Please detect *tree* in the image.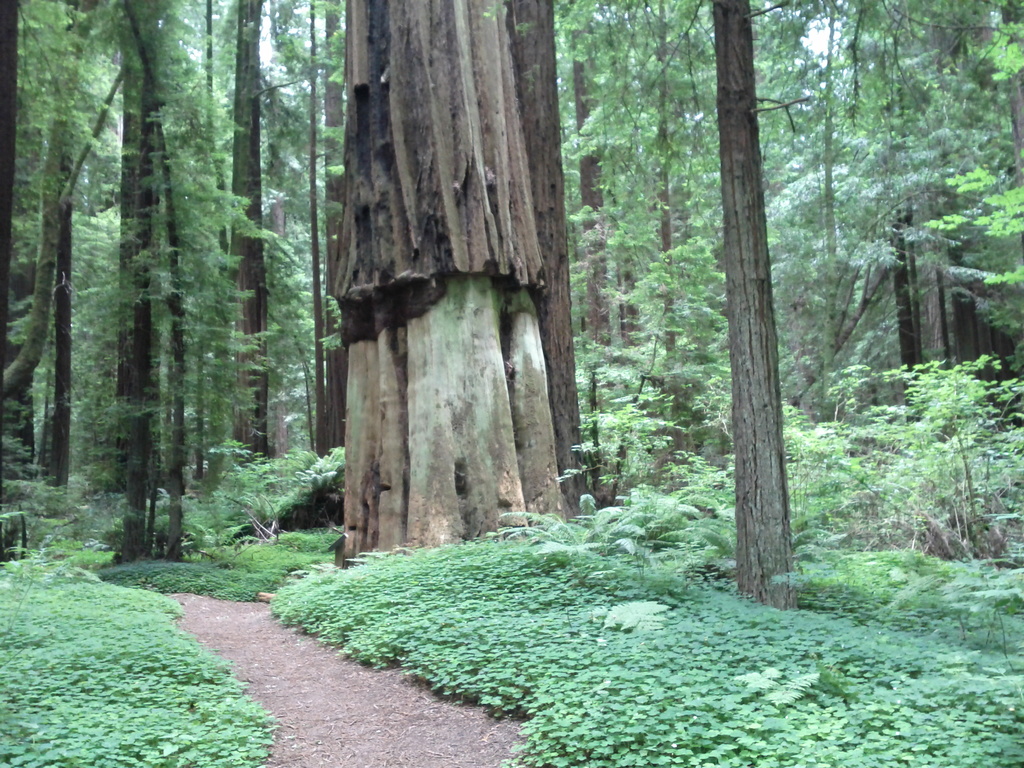
{"x1": 0, "y1": 0, "x2": 117, "y2": 579}.
